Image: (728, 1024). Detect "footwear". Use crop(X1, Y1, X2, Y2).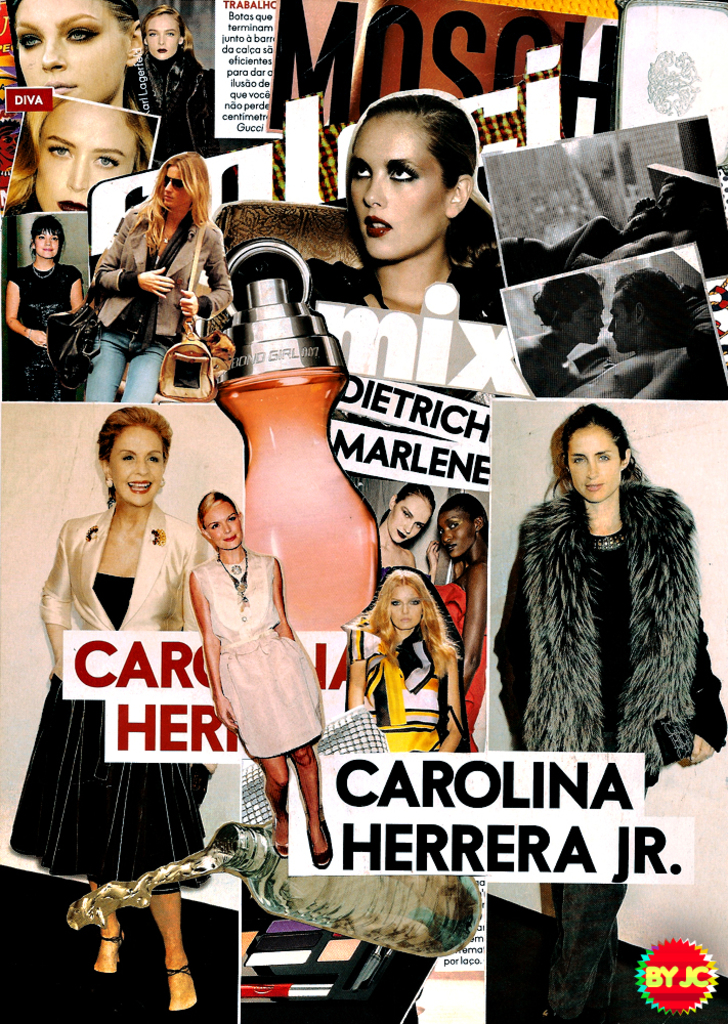
crop(165, 966, 203, 1021).
